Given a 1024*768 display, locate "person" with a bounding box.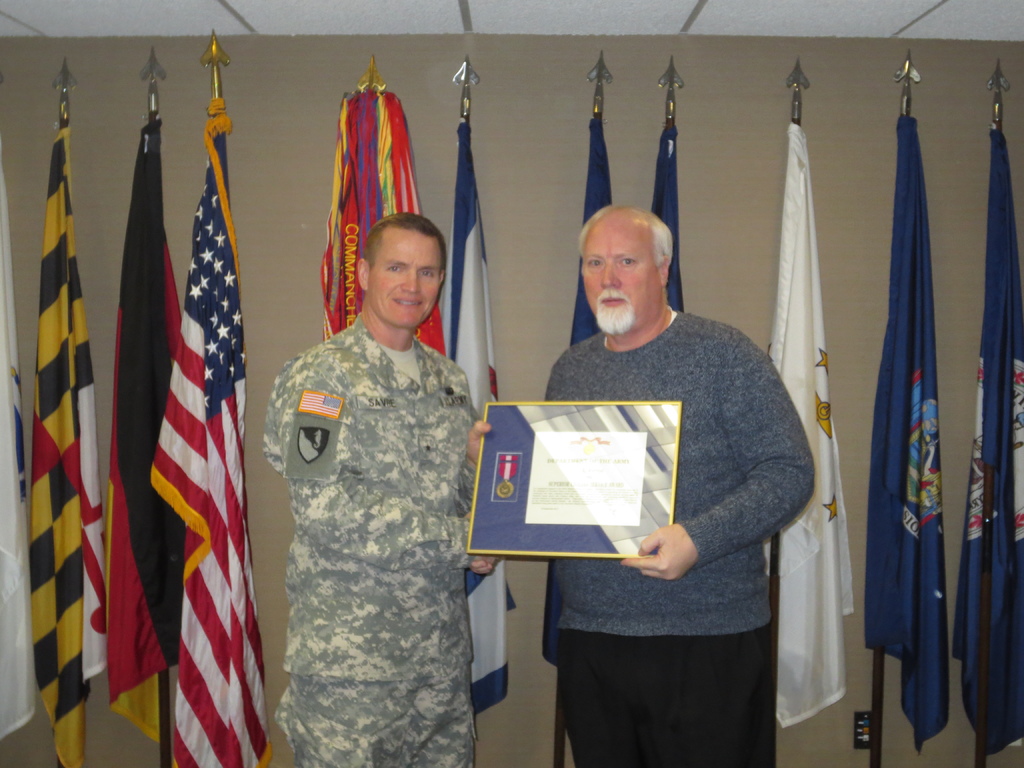
Located: left=473, top=204, right=820, bottom=767.
